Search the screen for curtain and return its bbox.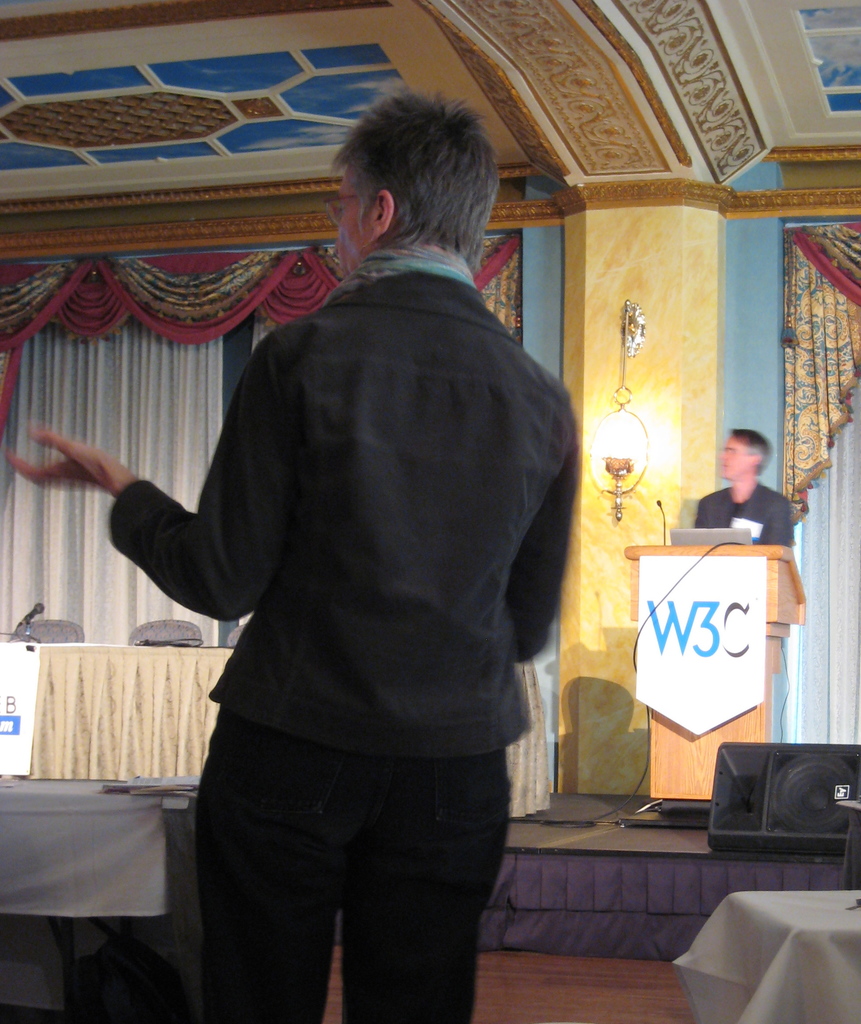
Found: (797,389,860,756).
